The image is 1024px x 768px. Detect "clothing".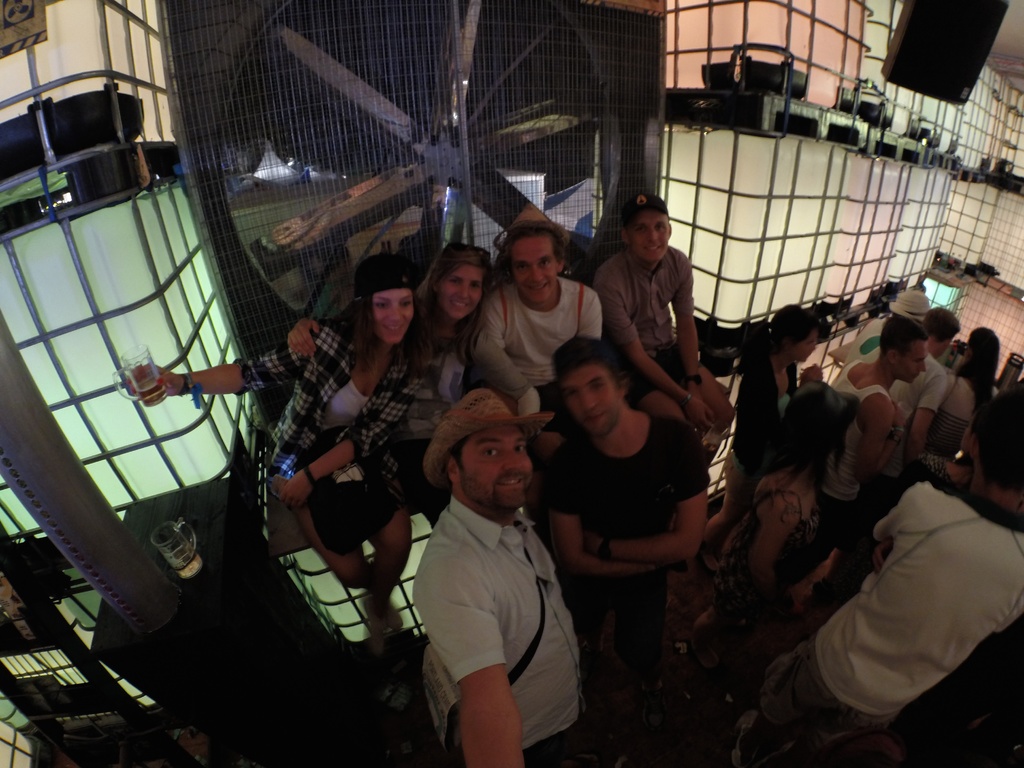
Detection: box(540, 404, 712, 687).
